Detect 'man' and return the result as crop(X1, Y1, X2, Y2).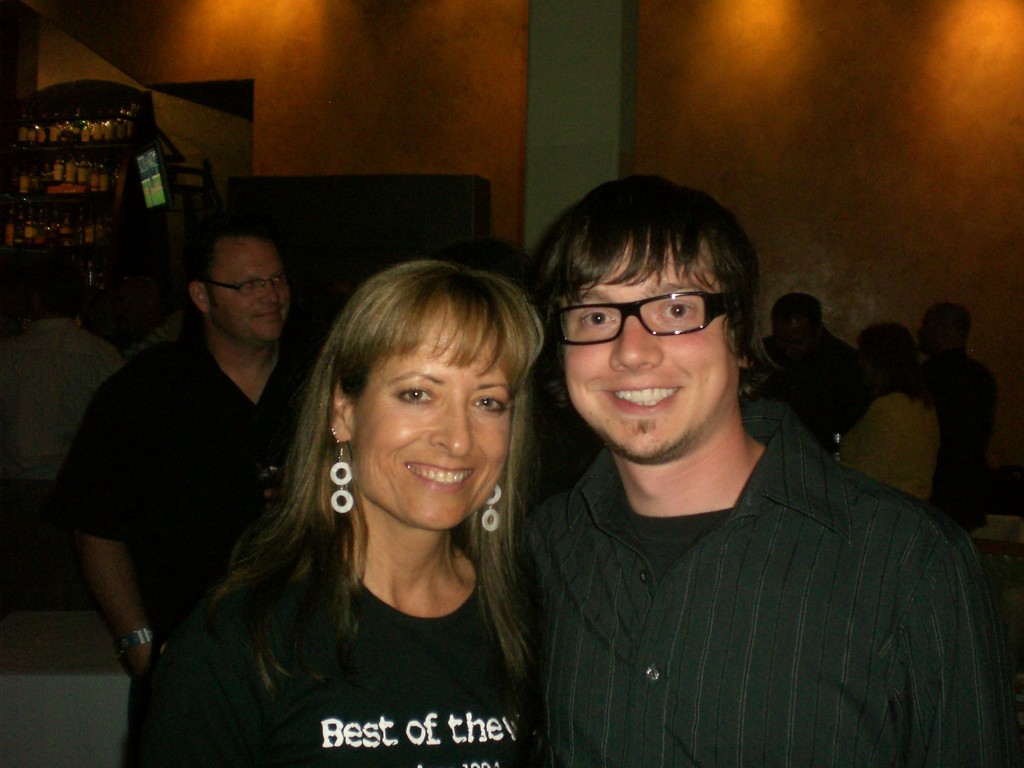
crop(459, 239, 536, 301).
